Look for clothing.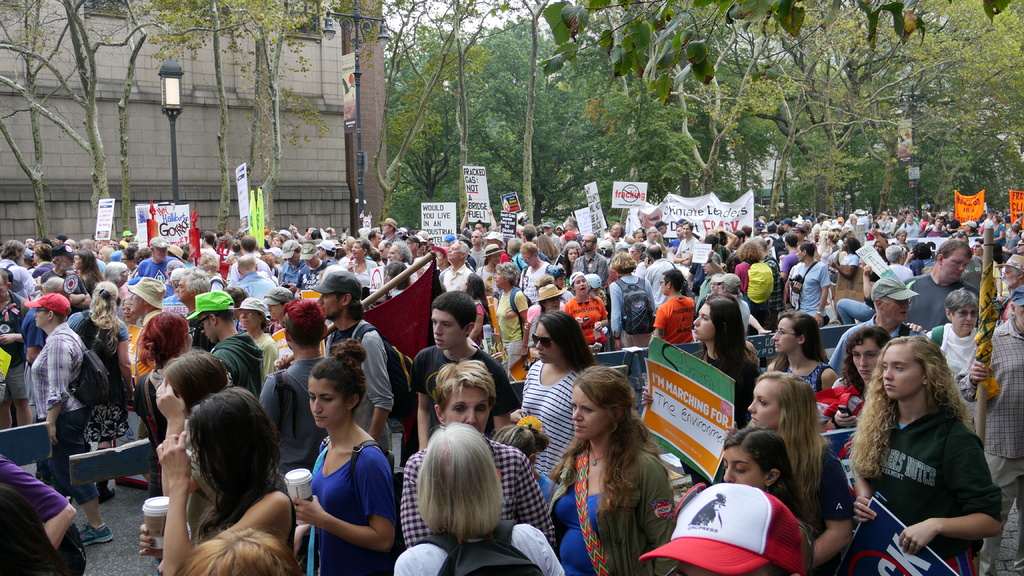
Found: crop(20, 318, 99, 503).
